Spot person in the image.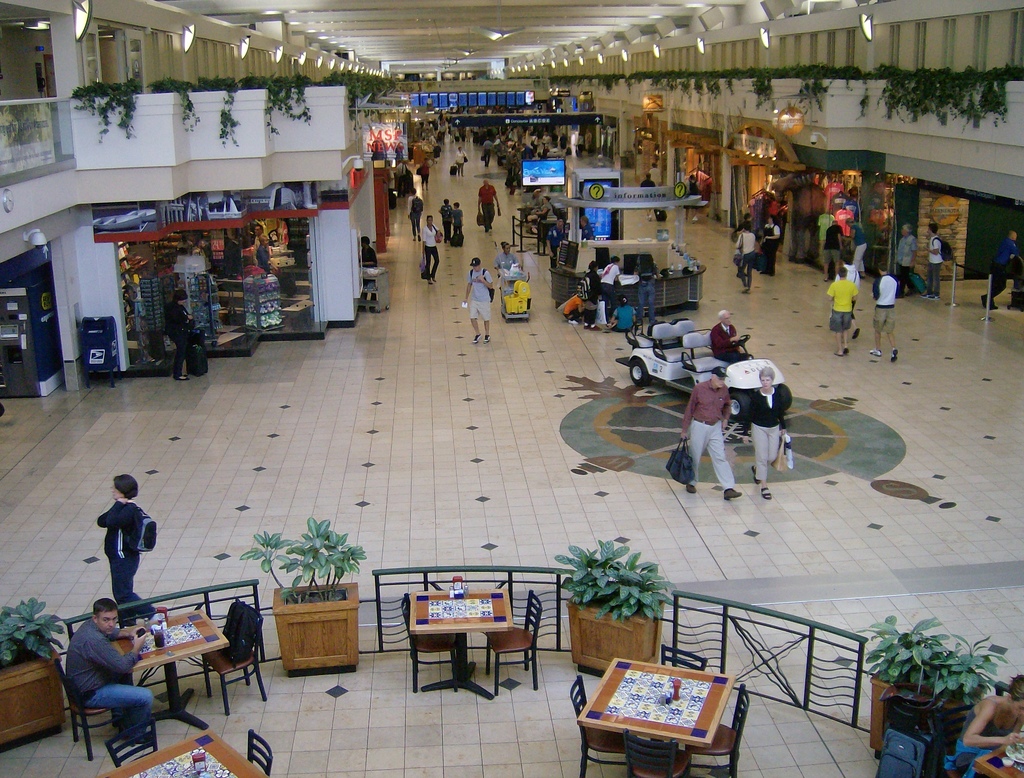
person found at (735, 216, 754, 290).
